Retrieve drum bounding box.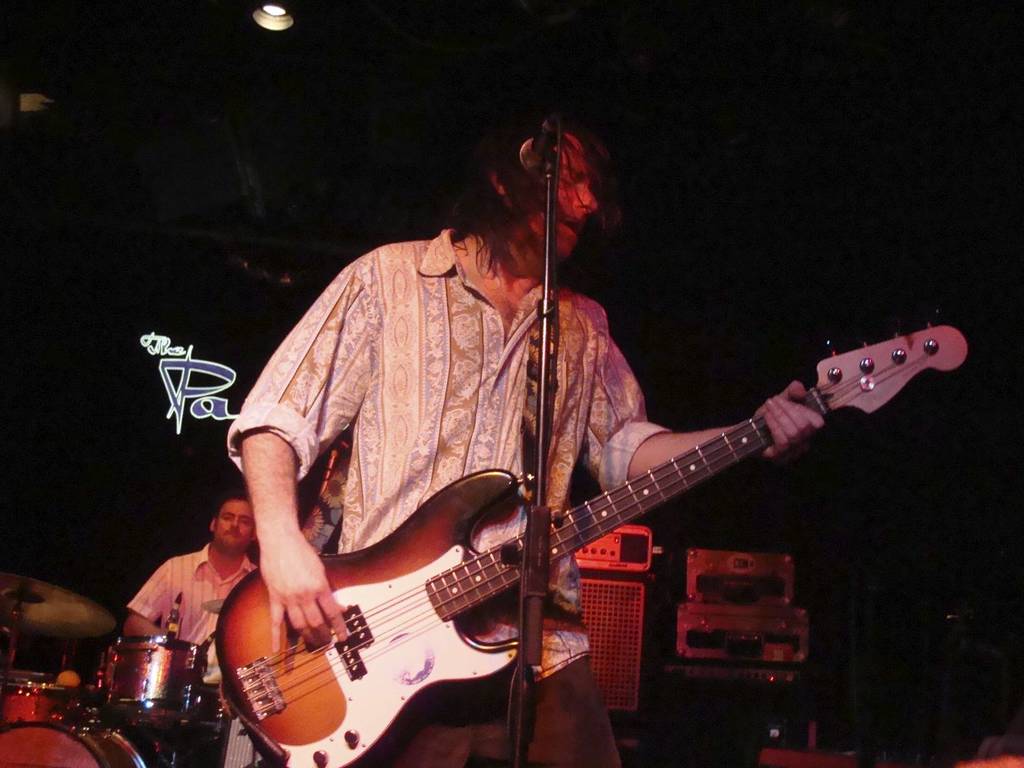
Bounding box: select_region(0, 728, 145, 767).
